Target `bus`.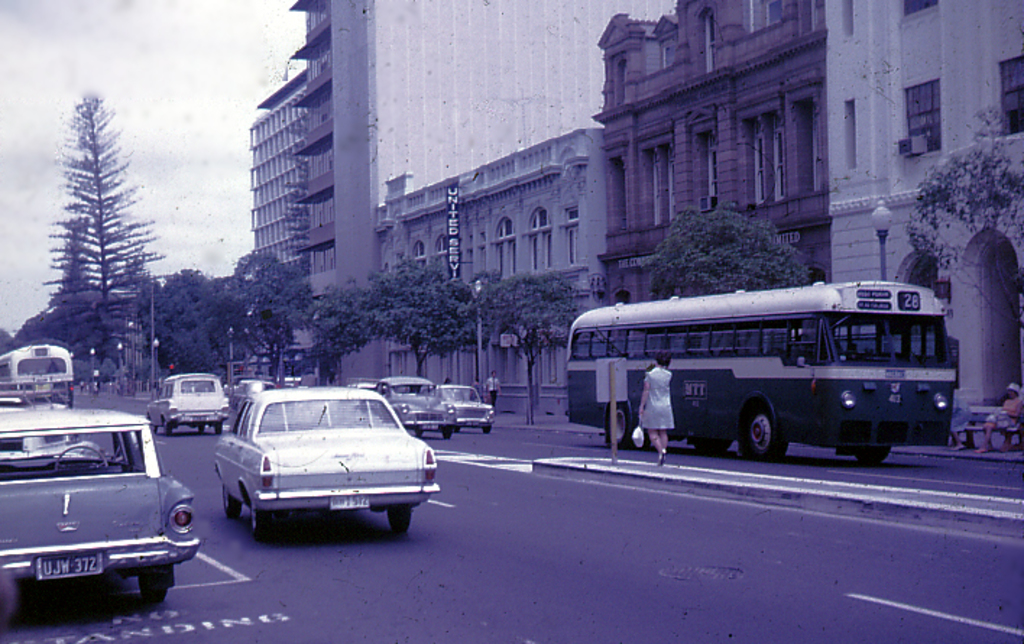
Target region: <bbox>557, 274, 963, 467</bbox>.
